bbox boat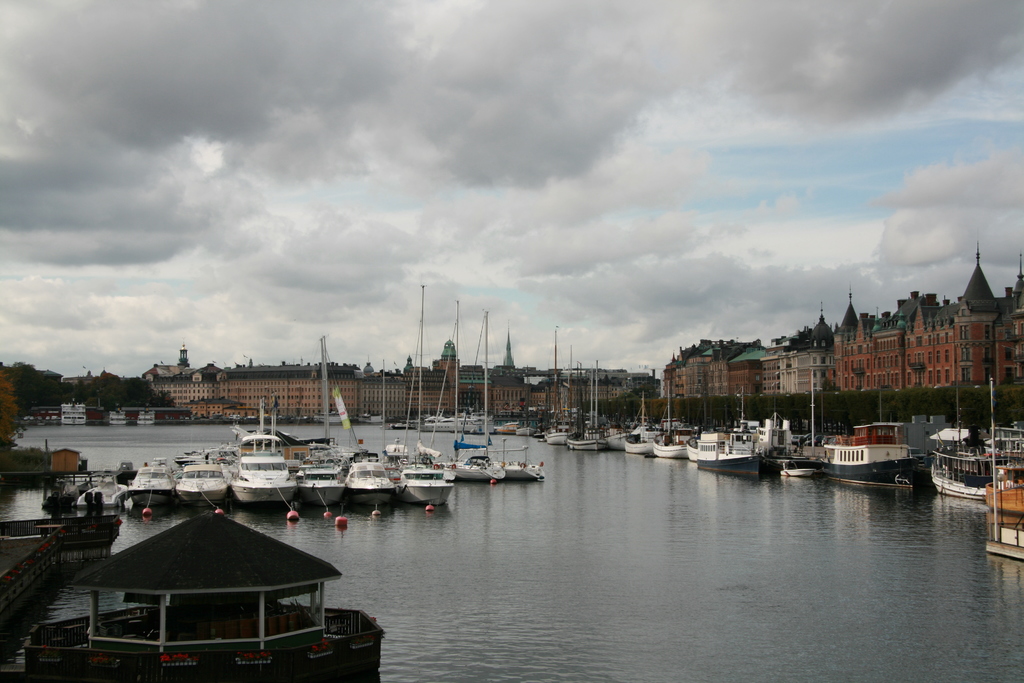
<region>447, 299, 559, 495</region>
